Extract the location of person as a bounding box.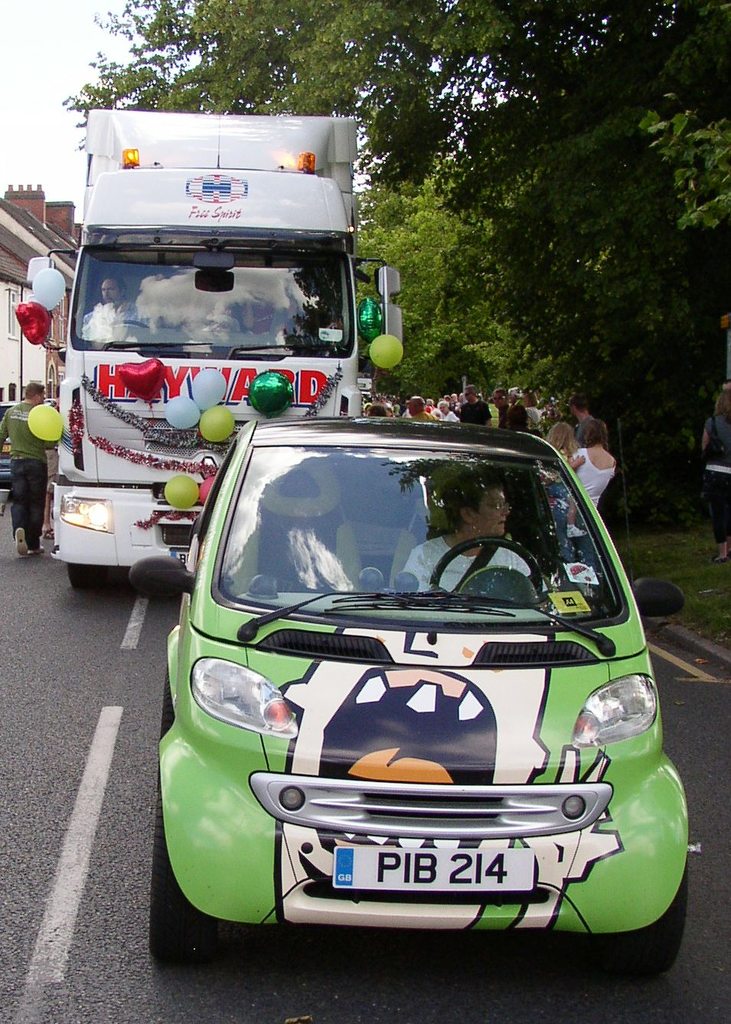
bbox(0, 380, 54, 556).
